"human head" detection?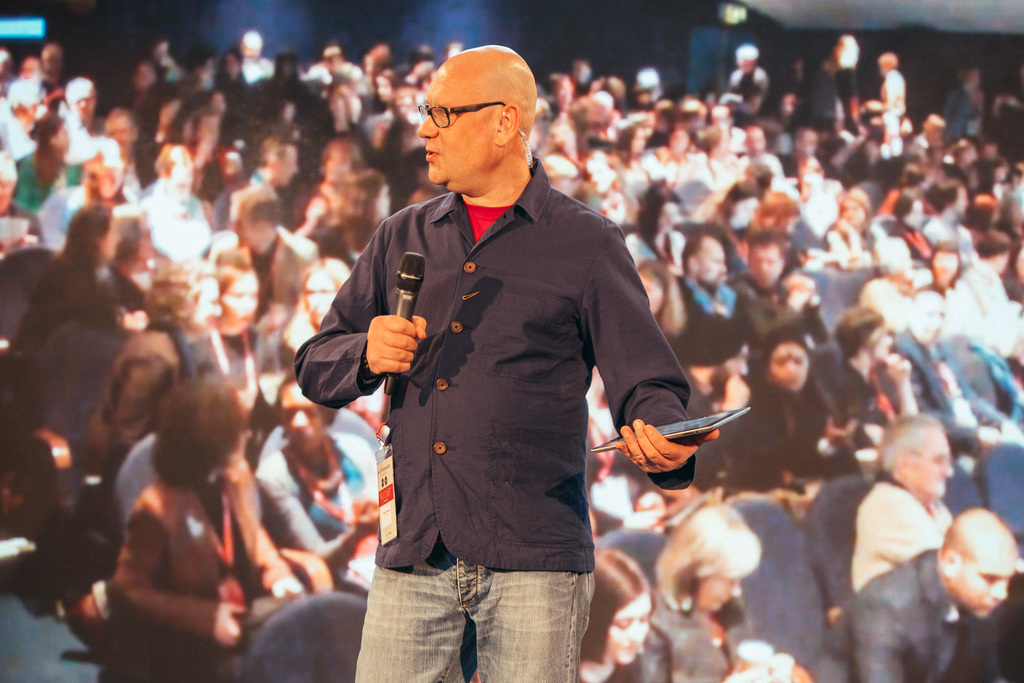
[x1=847, y1=321, x2=897, y2=370]
